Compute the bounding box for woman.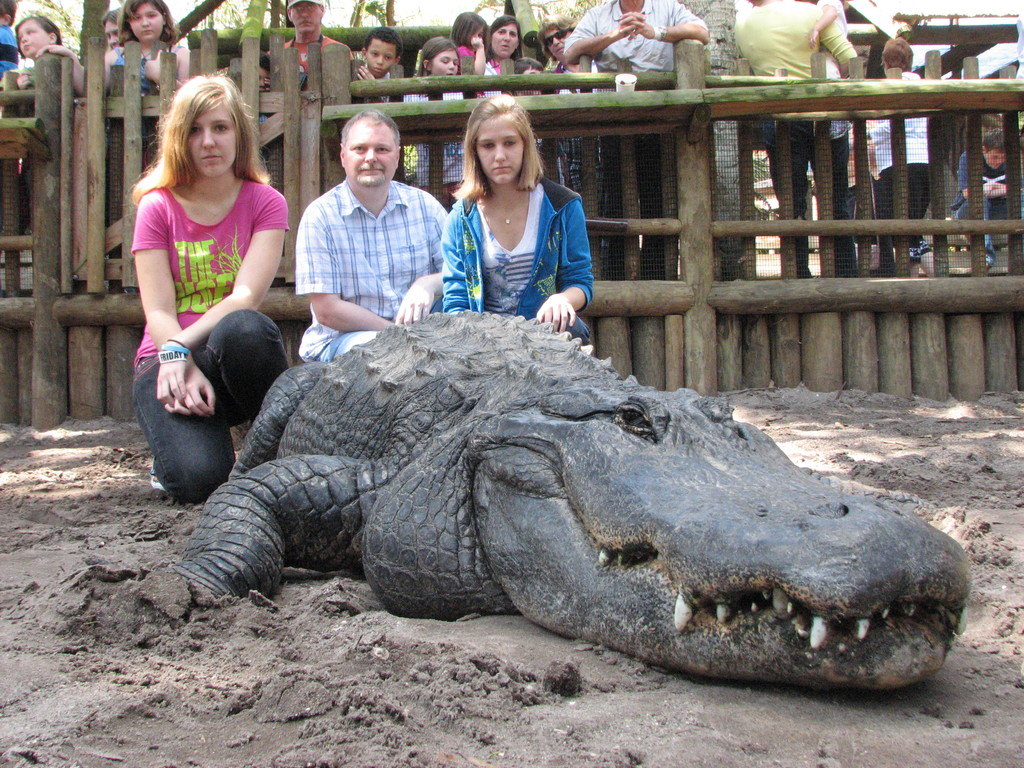
<region>486, 12, 523, 77</region>.
